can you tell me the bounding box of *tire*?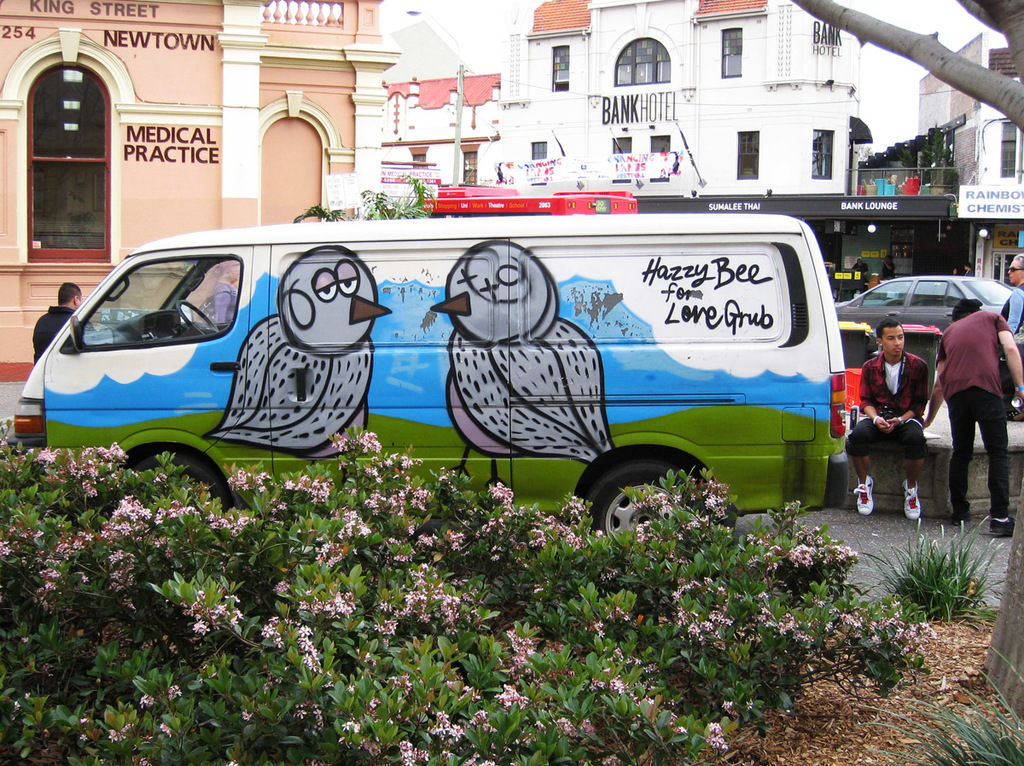
bbox=(585, 459, 719, 597).
